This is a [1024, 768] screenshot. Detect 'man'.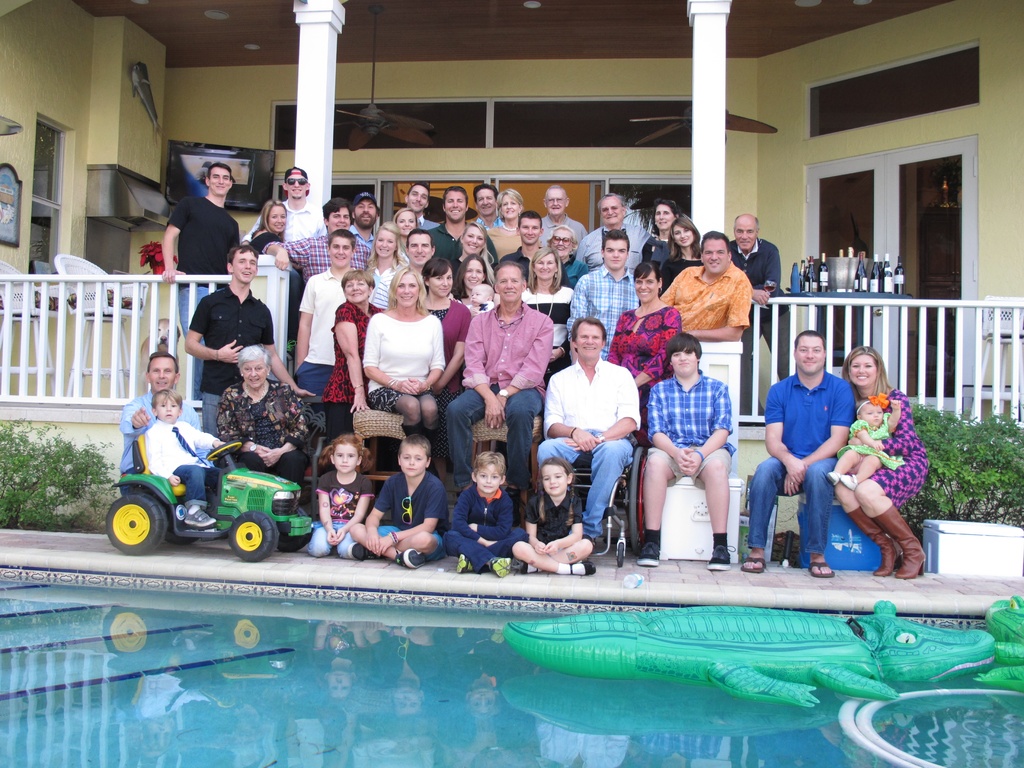
<box>724,206,801,426</box>.
